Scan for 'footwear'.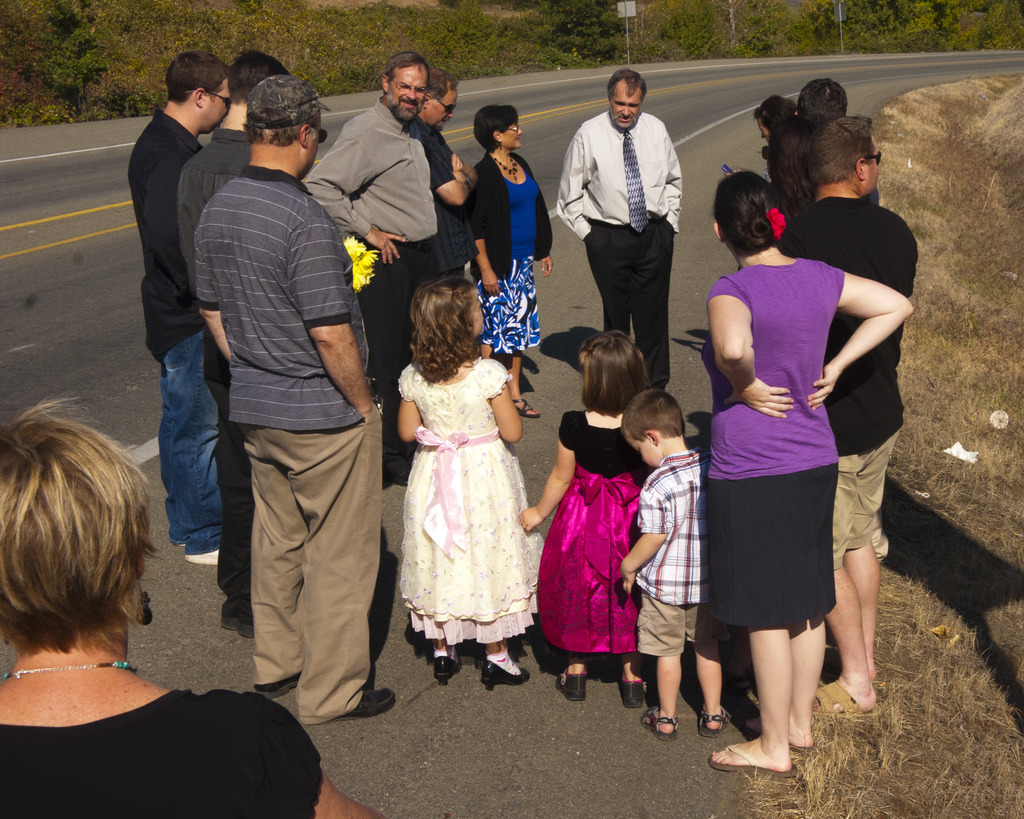
Scan result: crop(696, 710, 726, 738).
